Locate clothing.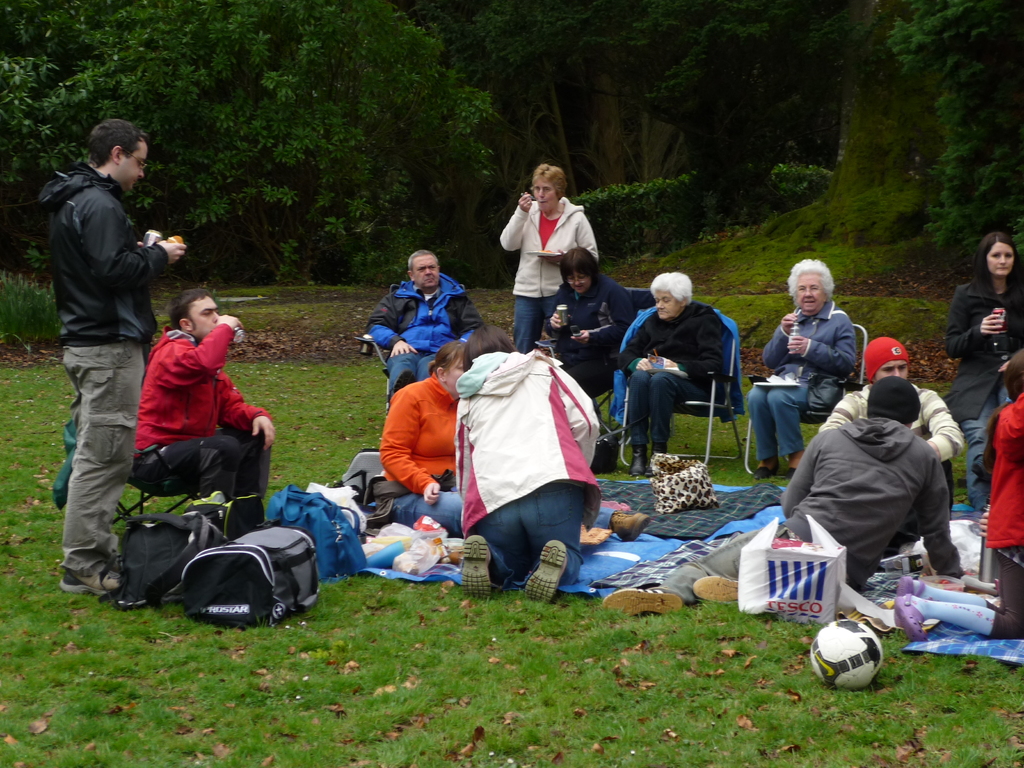
Bounding box: 456,346,595,588.
